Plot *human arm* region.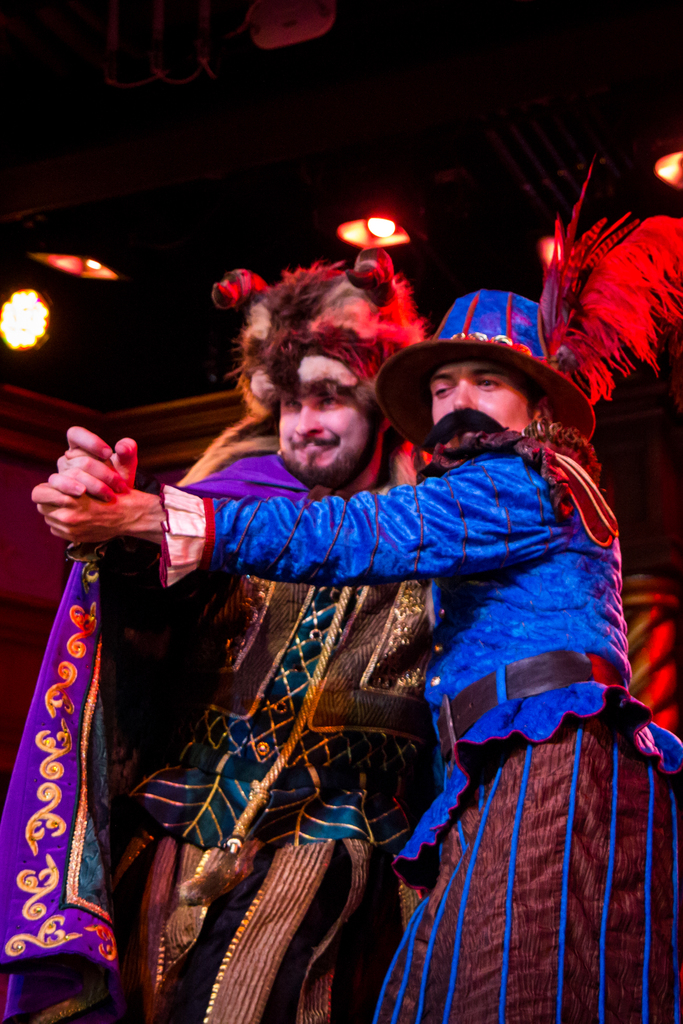
Plotted at select_region(56, 464, 560, 567).
